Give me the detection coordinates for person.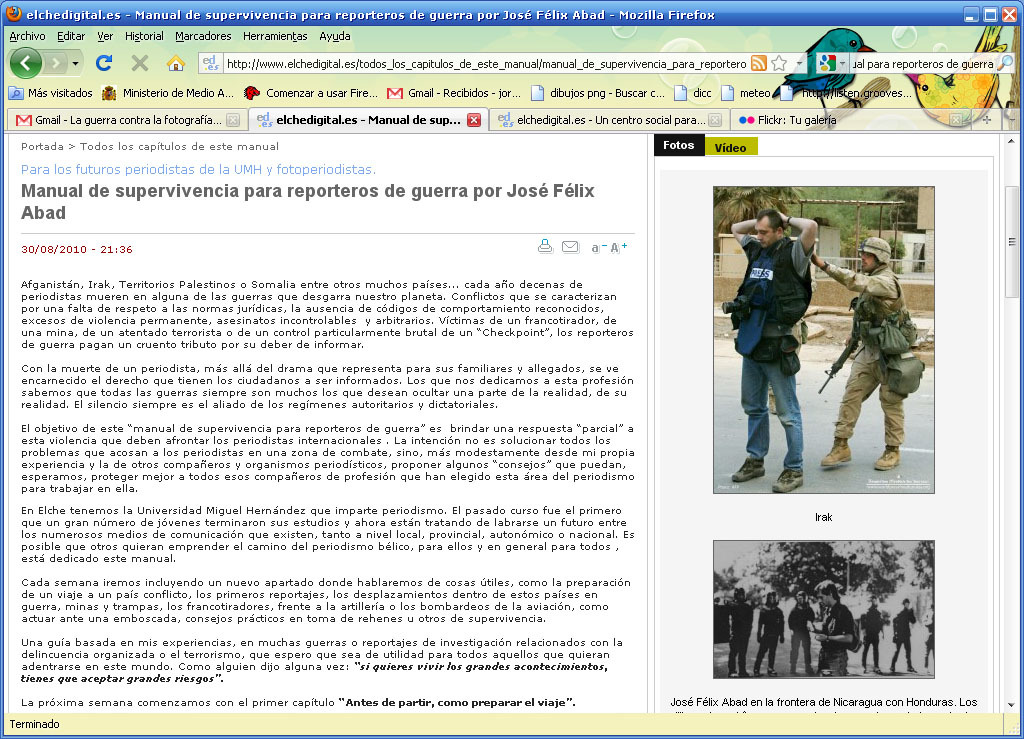
bbox(785, 587, 819, 675).
